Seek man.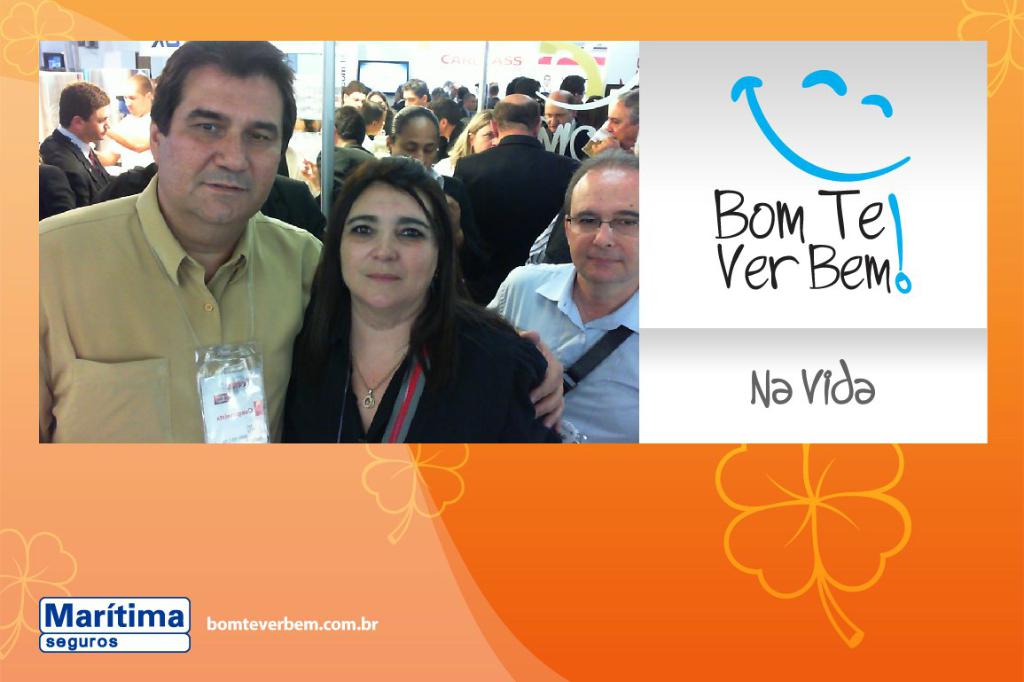
<region>481, 148, 637, 445</region>.
